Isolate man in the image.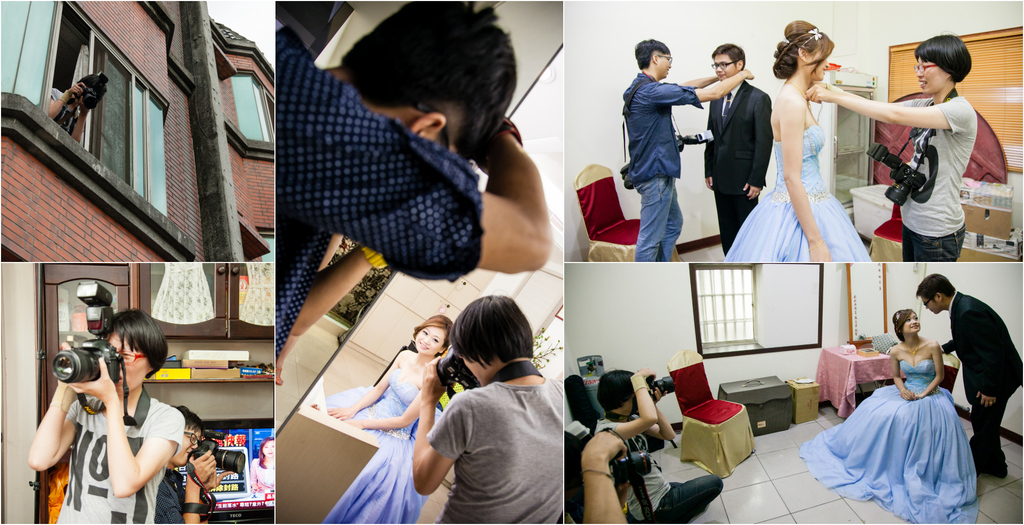
Isolated region: (left=699, top=42, right=776, bottom=255).
